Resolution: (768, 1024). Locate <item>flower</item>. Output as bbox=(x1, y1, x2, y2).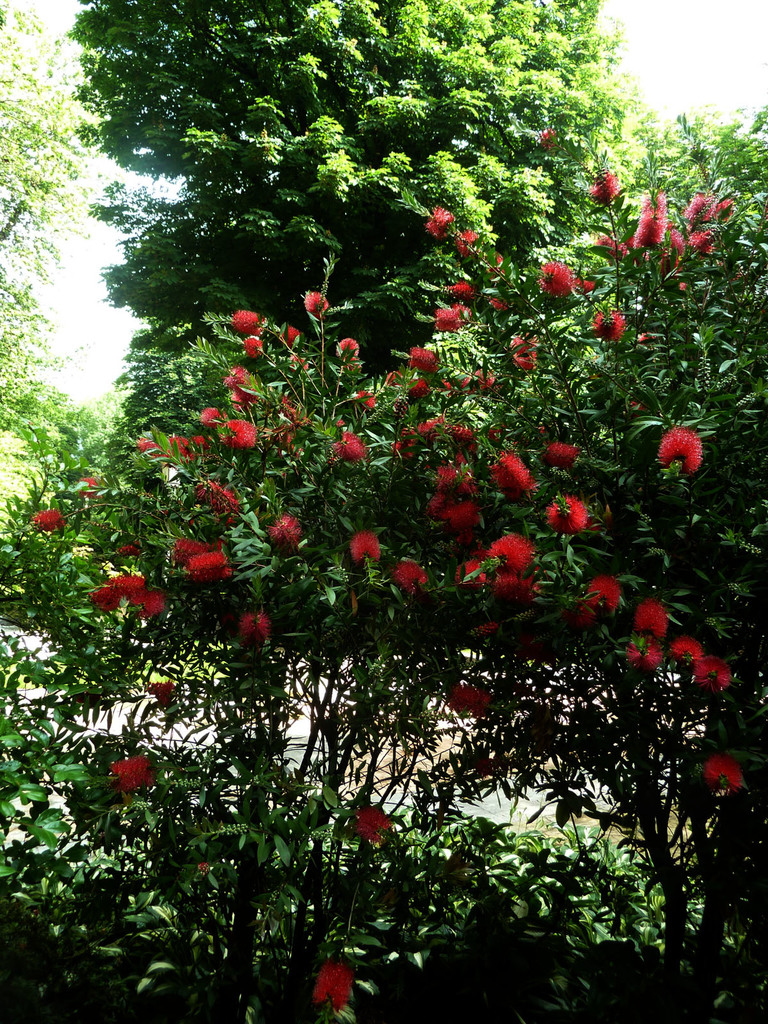
bbox=(136, 589, 165, 620).
